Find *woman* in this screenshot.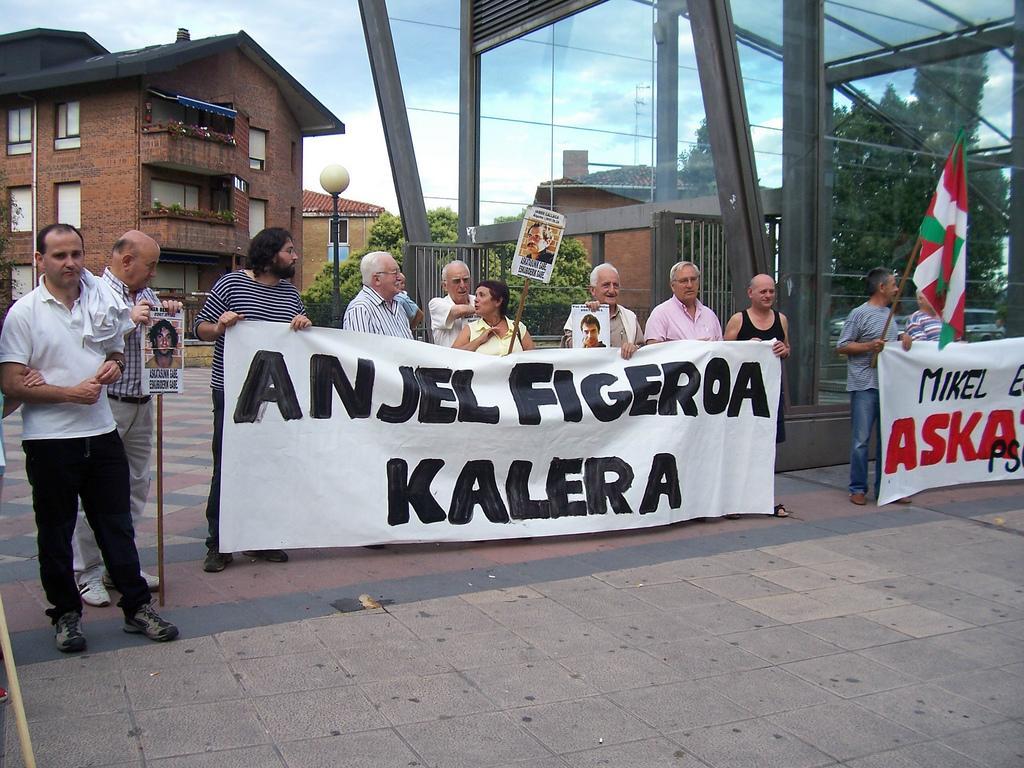
The bounding box for *woman* is Rect(704, 283, 794, 350).
